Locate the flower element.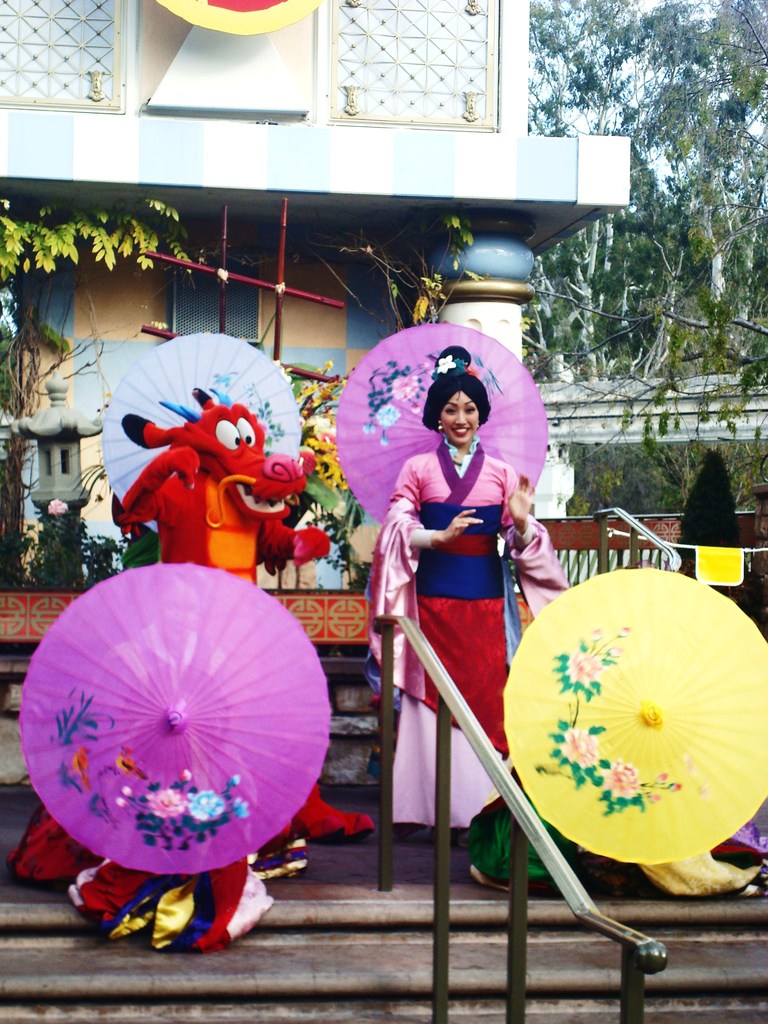
Element bbox: {"x1": 611, "y1": 764, "x2": 641, "y2": 802}.
